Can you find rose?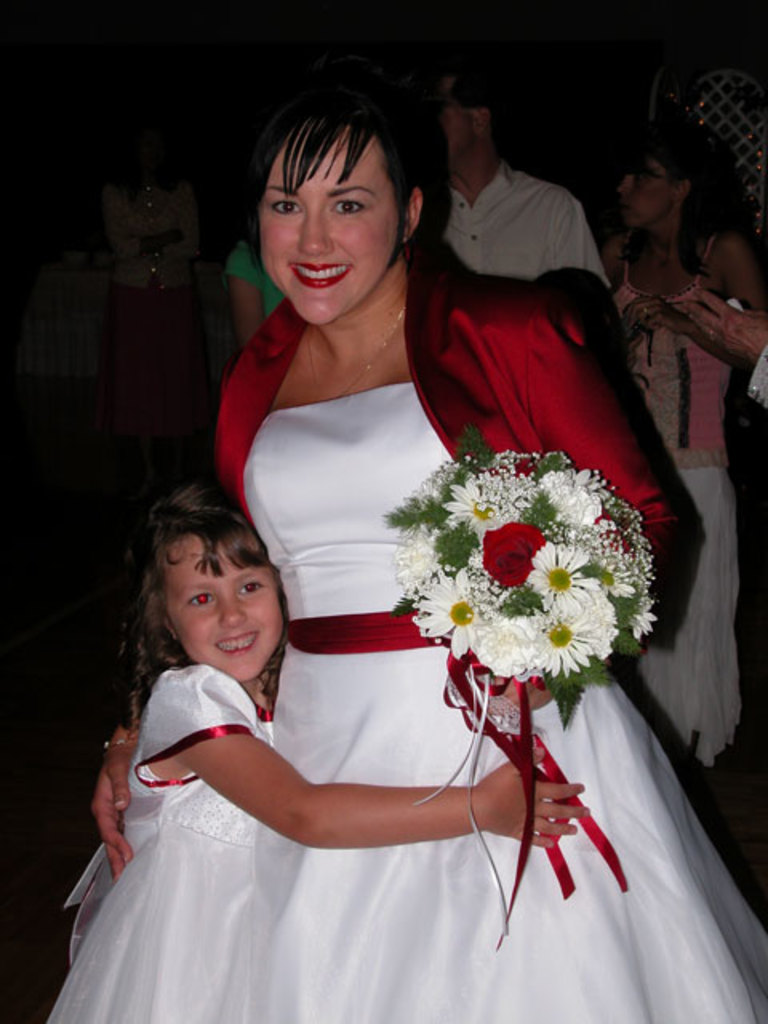
Yes, bounding box: 475/520/549/590.
